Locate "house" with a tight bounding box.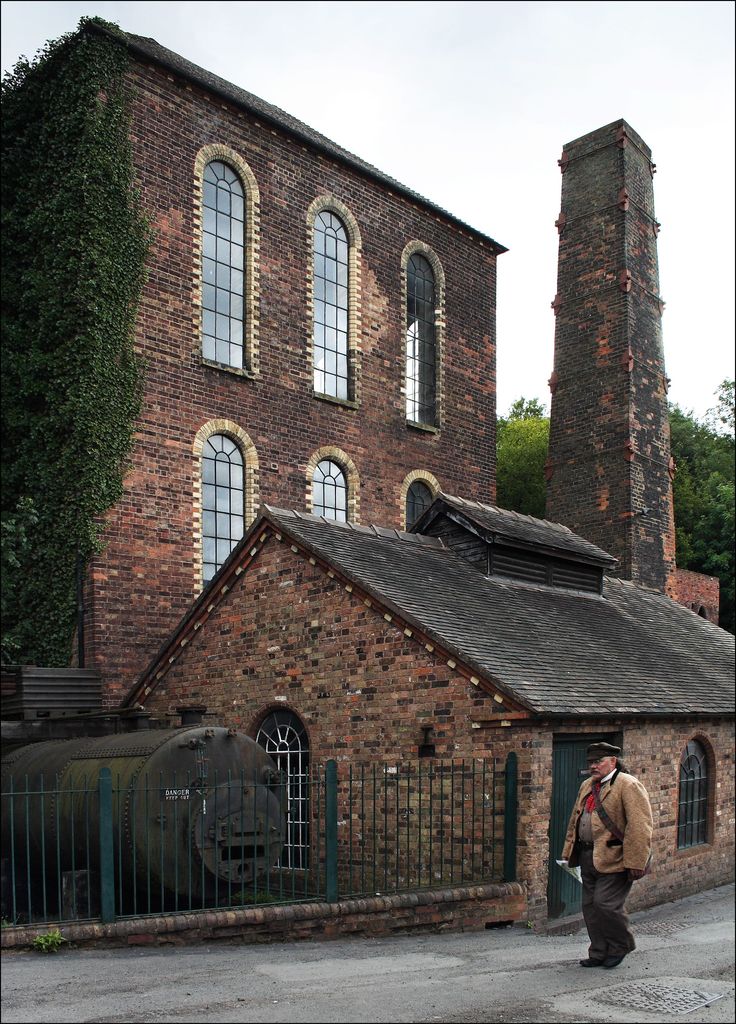
detection(119, 495, 735, 934).
